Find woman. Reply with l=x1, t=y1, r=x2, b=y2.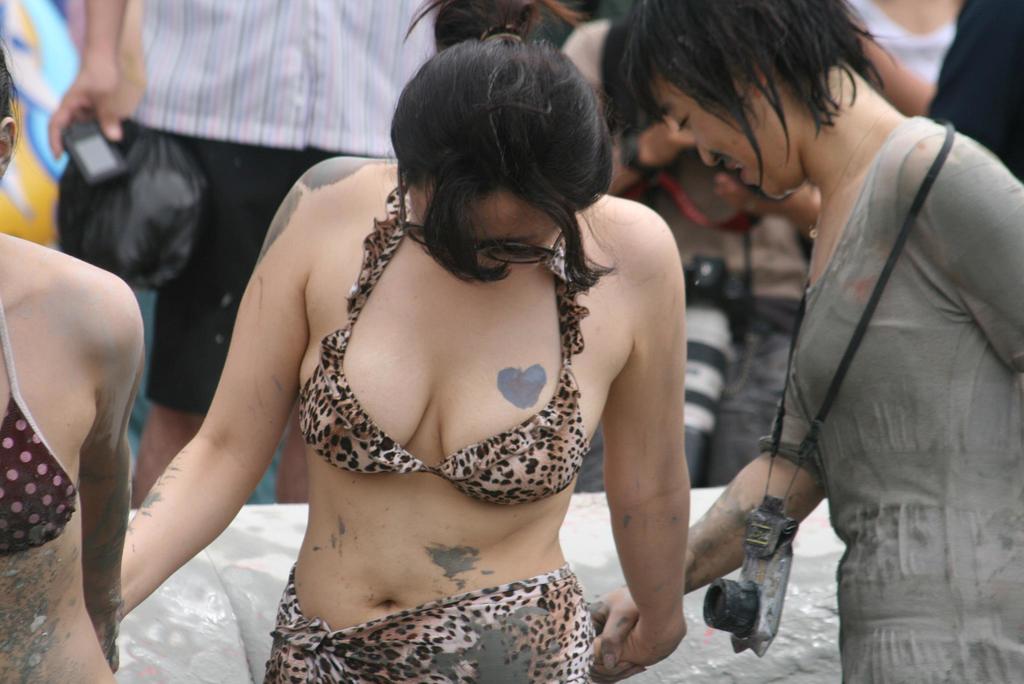
l=602, t=0, r=1023, b=683.
